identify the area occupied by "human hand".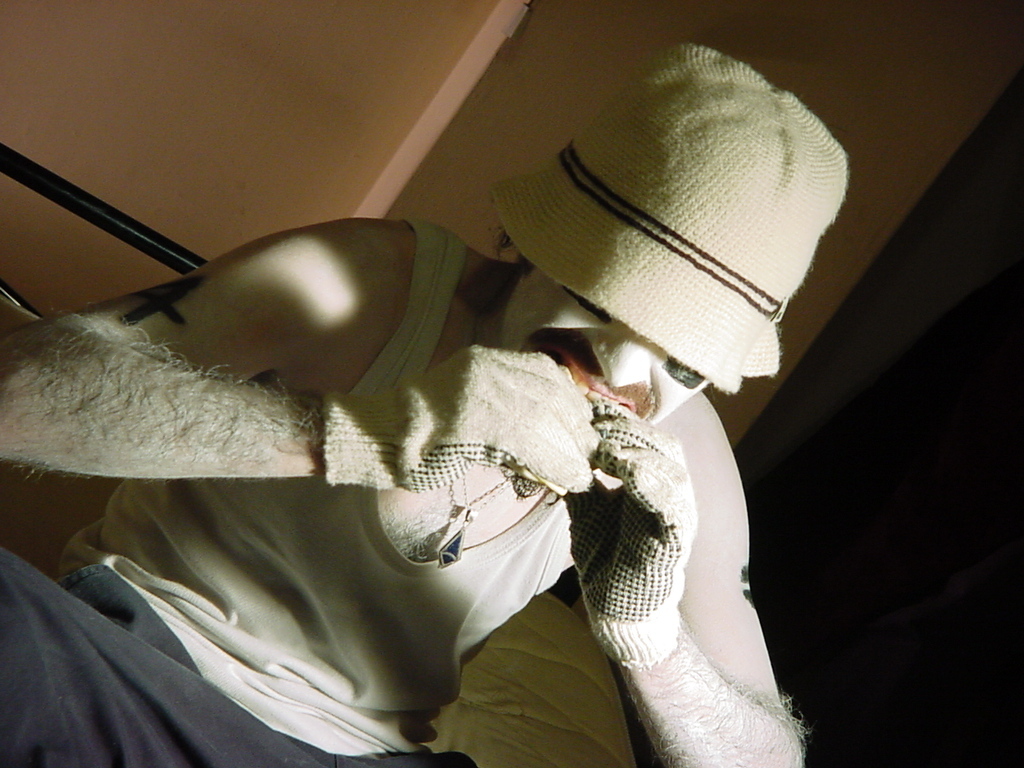
Area: select_region(395, 351, 602, 494).
